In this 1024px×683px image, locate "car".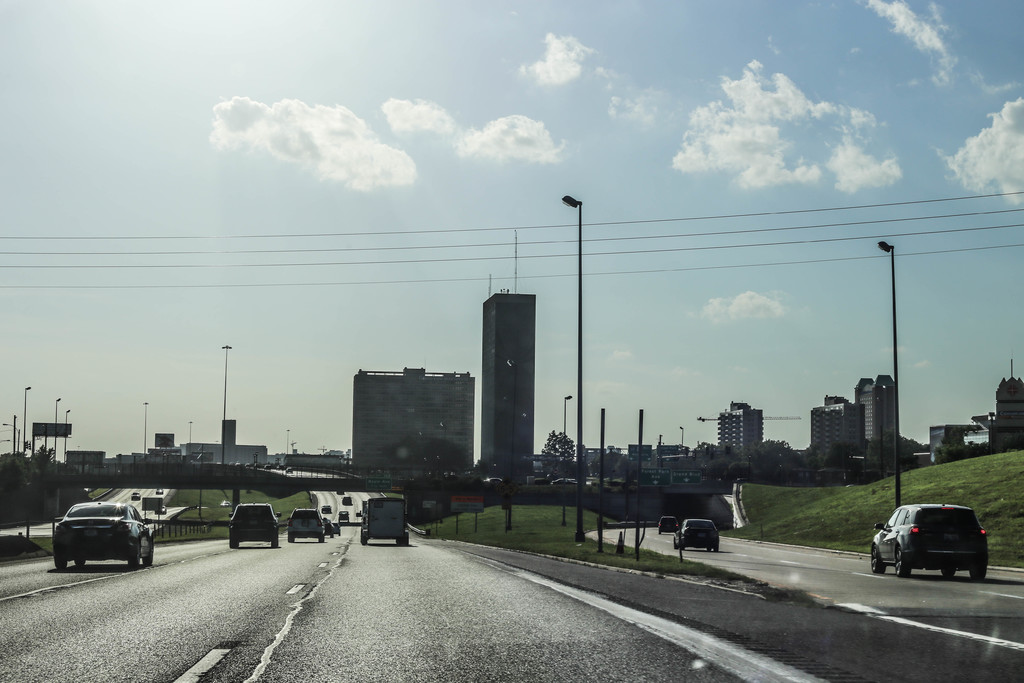
Bounding box: bbox=[52, 500, 155, 570].
